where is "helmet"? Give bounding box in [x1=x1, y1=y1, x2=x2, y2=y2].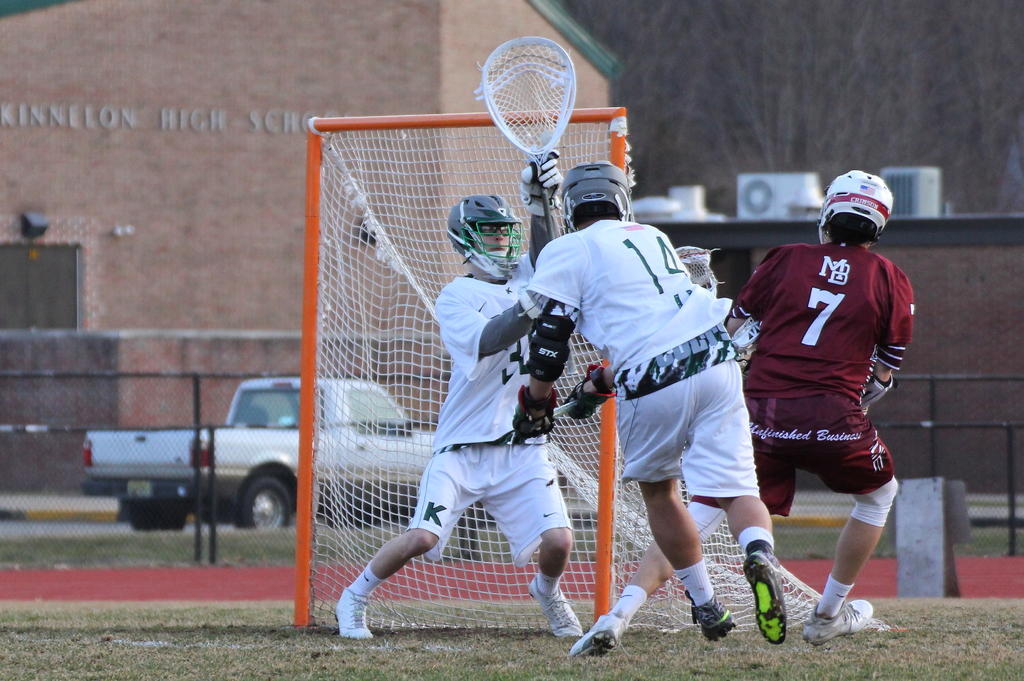
[x1=563, y1=161, x2=629, y2=236].
